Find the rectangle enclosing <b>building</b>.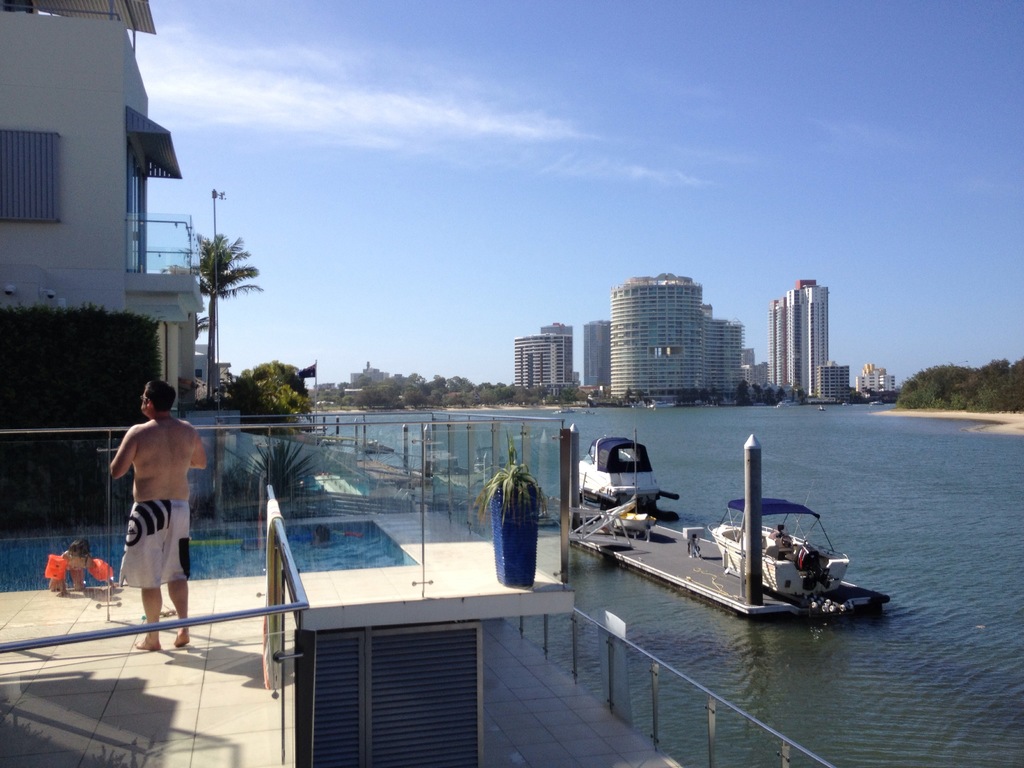
bbox=[515, 326, 571, 389].
